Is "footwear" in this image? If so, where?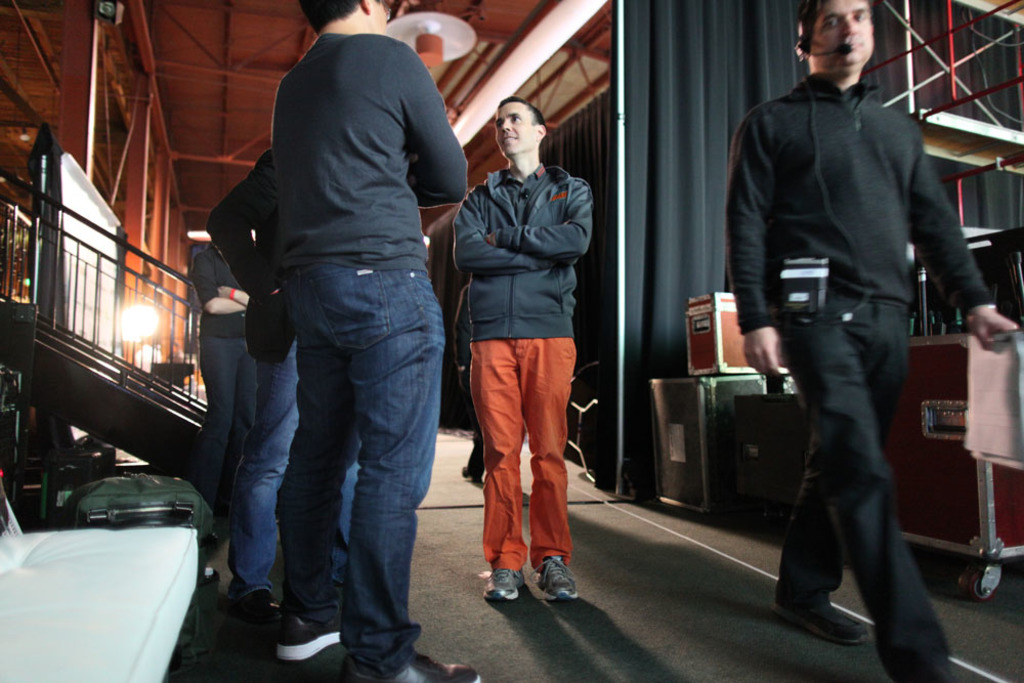
Yes, at <bbox>344, 650, 482, 682</bbox>.
